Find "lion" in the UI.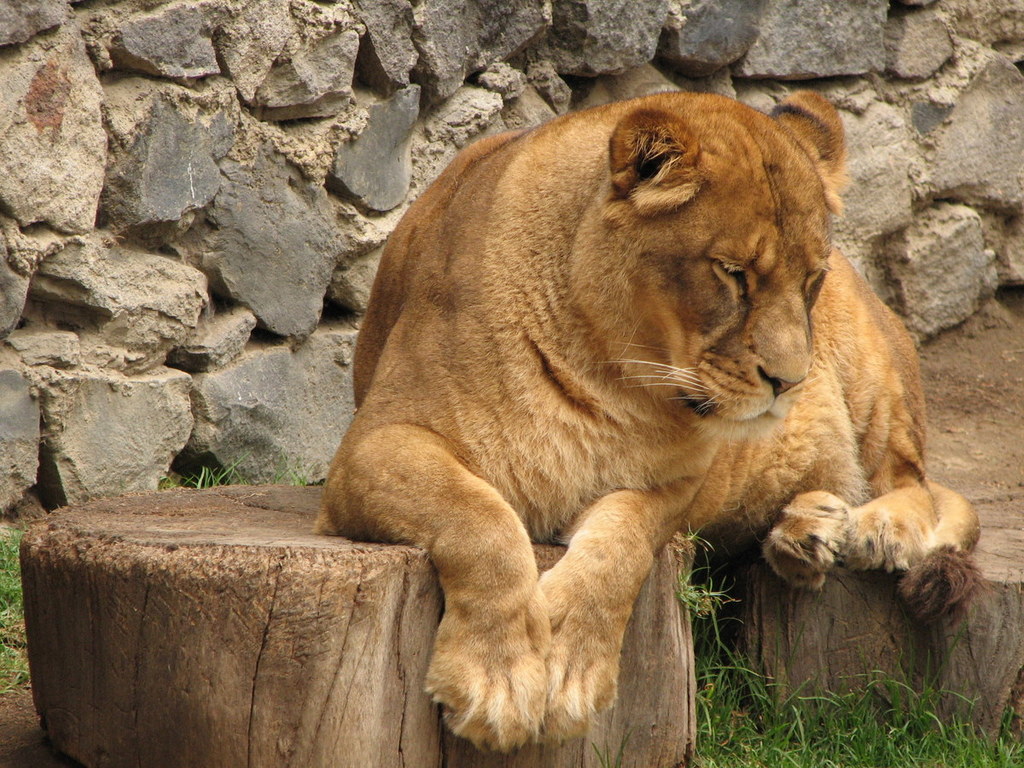
UI element at bbox=[310, 87, 986, 757].
